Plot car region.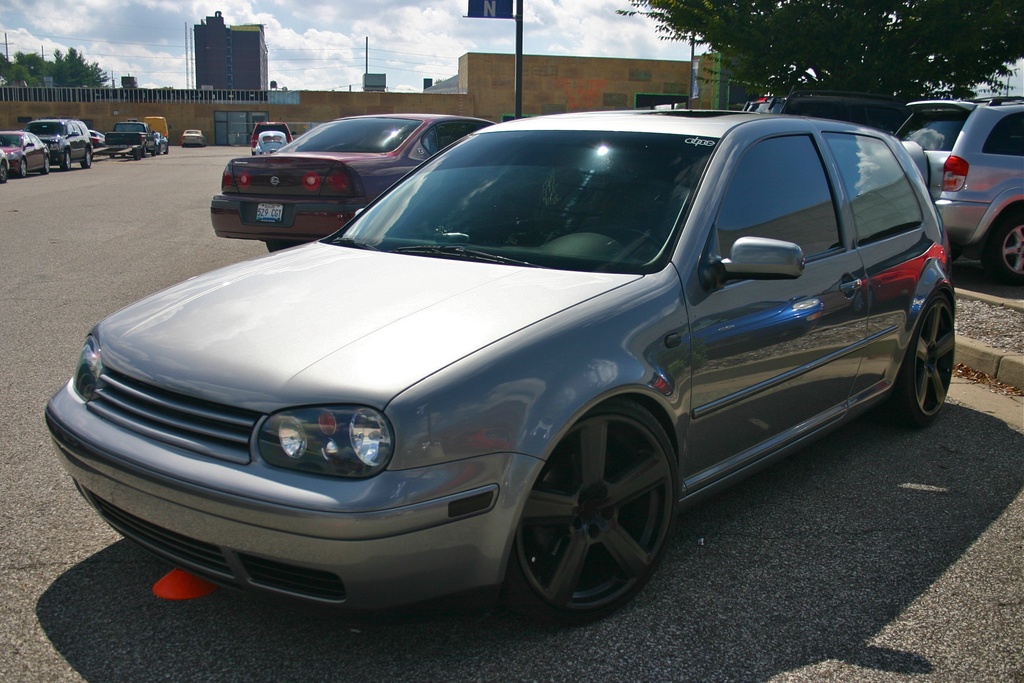
Plotted at 17,114,93,167.
